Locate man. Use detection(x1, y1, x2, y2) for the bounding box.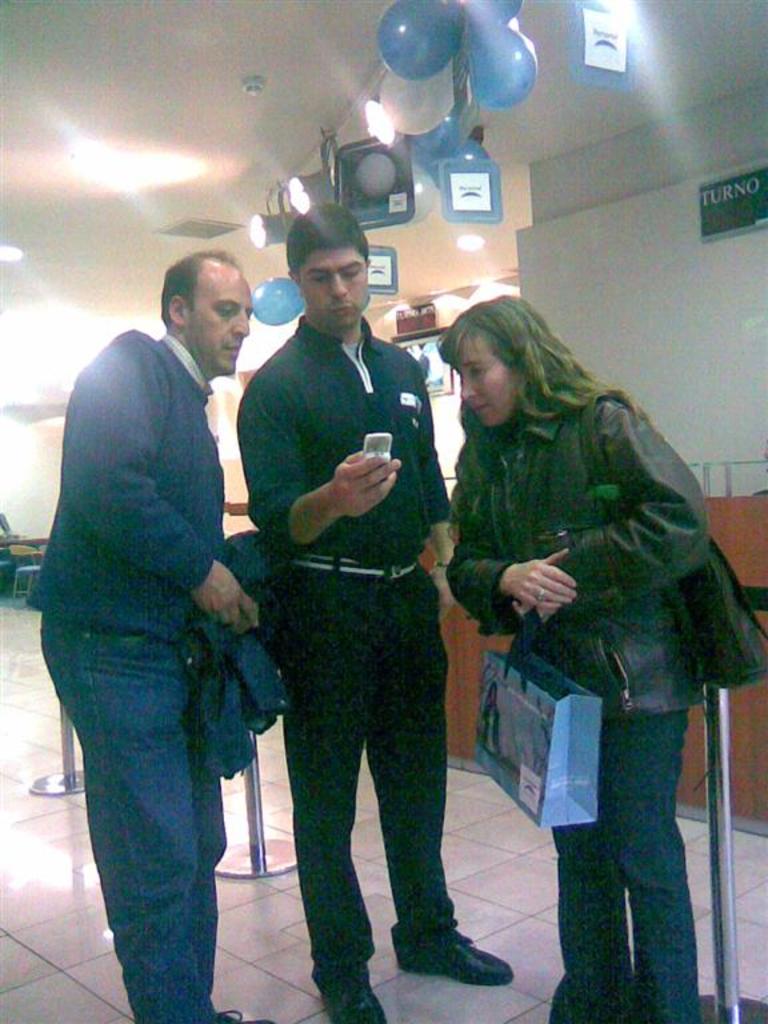
detection(29, 245, 288, 1023).
